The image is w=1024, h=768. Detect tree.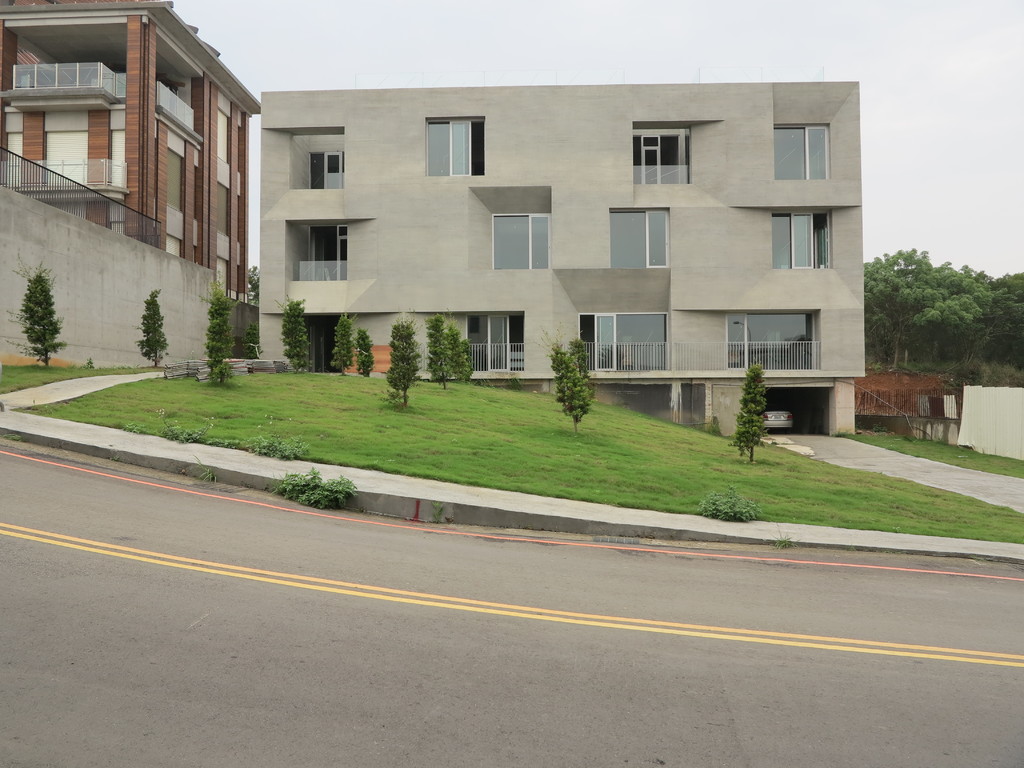
Detection: BBox(731, 362, 764, 465).
